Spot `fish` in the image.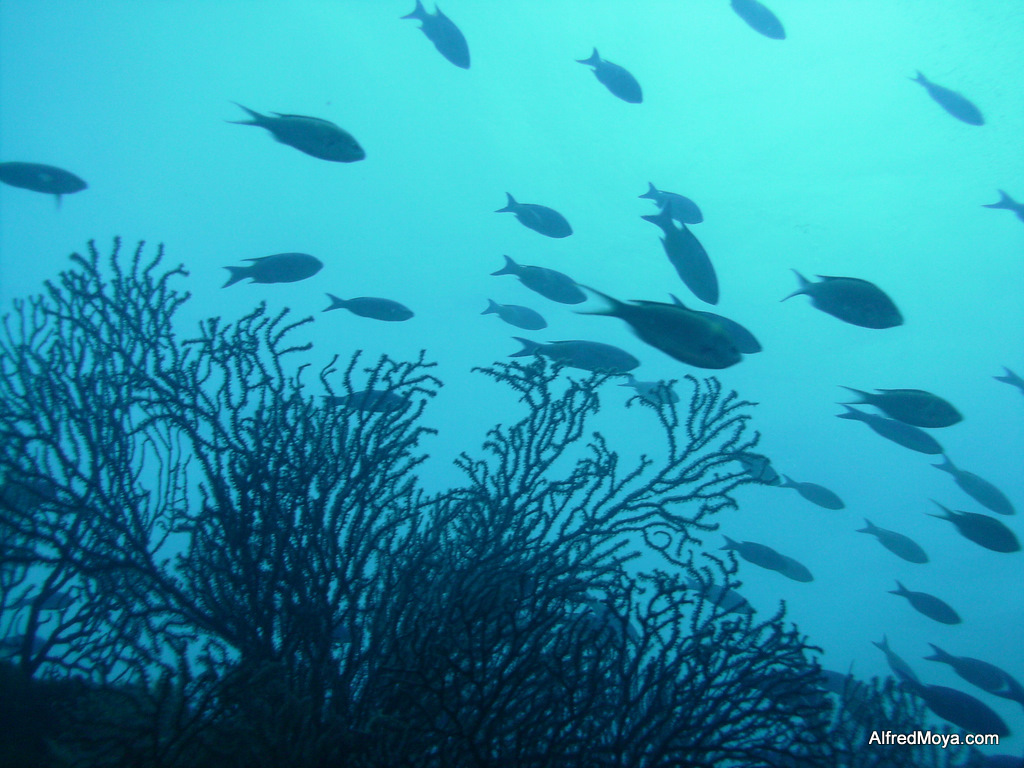
`fish` found at rect(0, 164, 93, 204).
